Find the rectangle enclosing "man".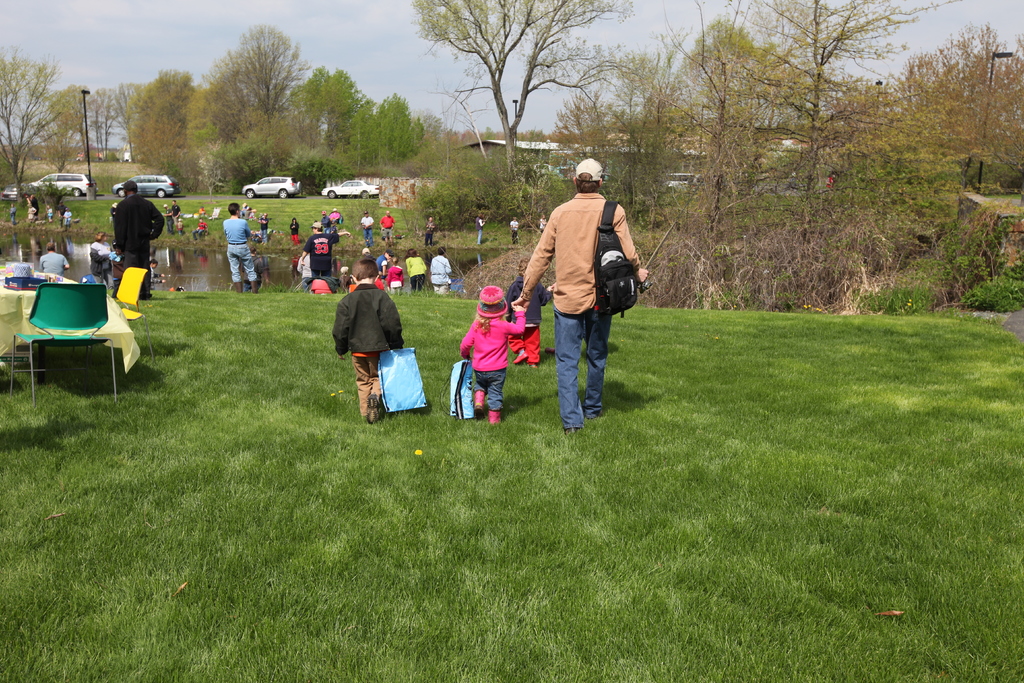
bbox=[321, 208, 332, 232].
